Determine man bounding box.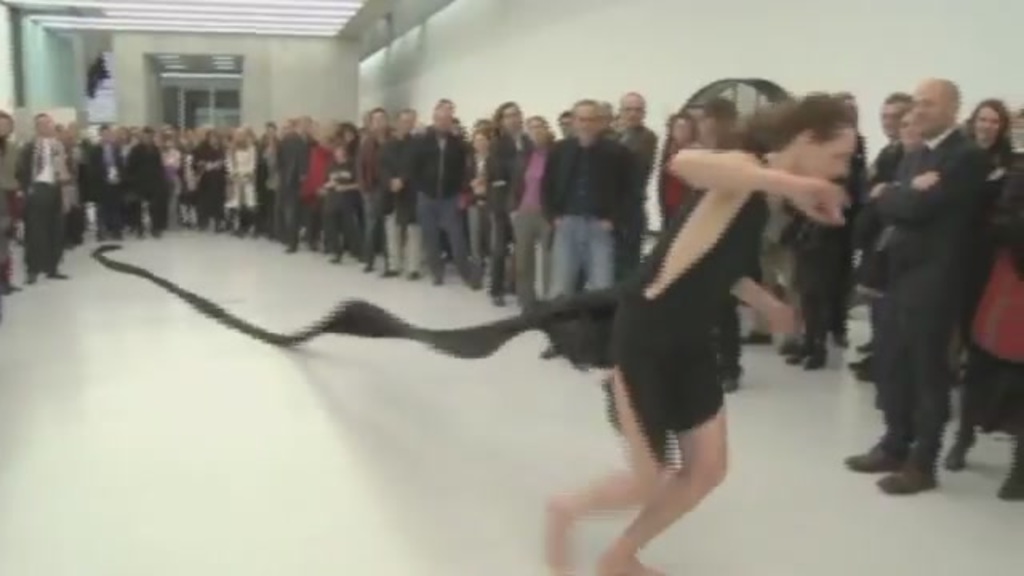
Determined: (x1=373, y1=109, x2=424, y2=277).
